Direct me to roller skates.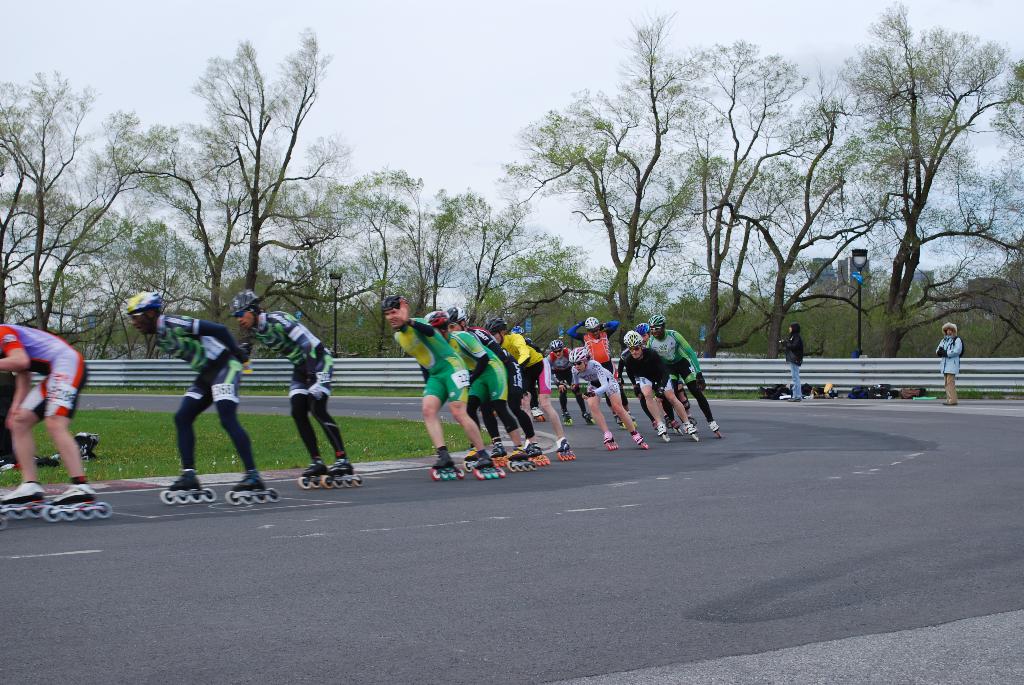
Direction: BBox(581, 411, 596, 425).
